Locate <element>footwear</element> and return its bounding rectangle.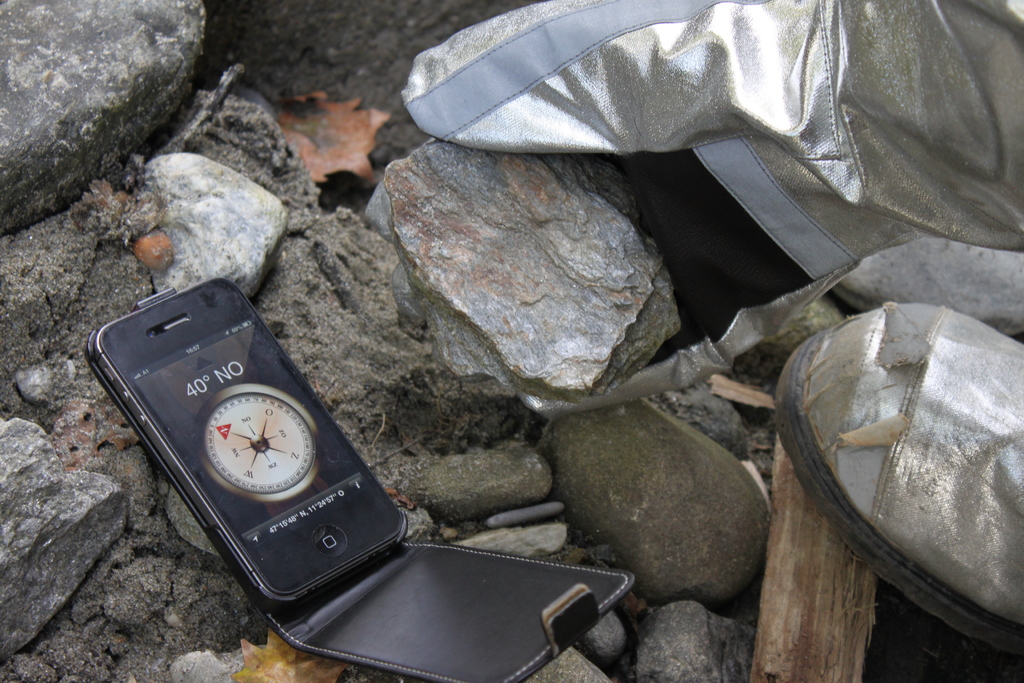
locate(400, 0, 1023, 424).
